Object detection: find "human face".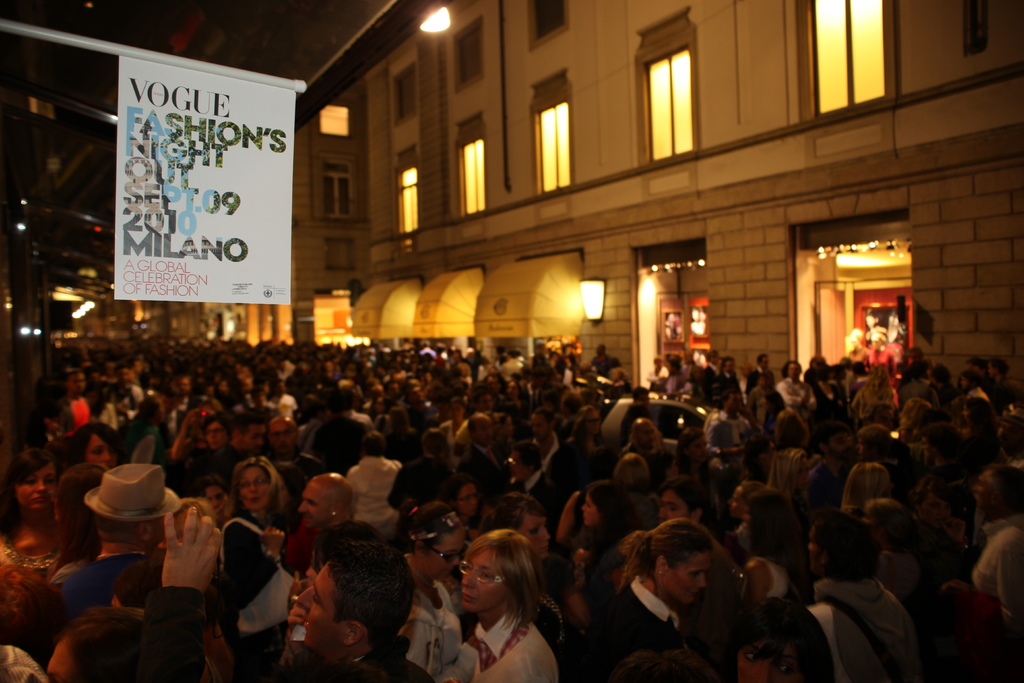
locate(297, 481, 330, 528).
